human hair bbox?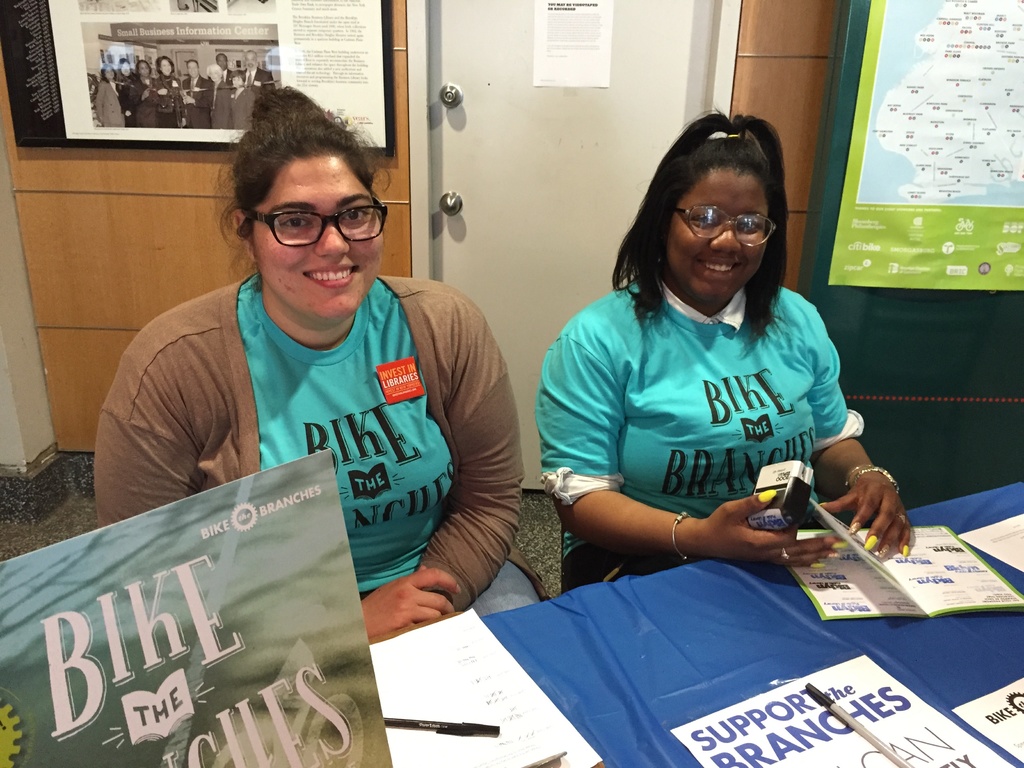
bbox(137, 61, 154, 74)
